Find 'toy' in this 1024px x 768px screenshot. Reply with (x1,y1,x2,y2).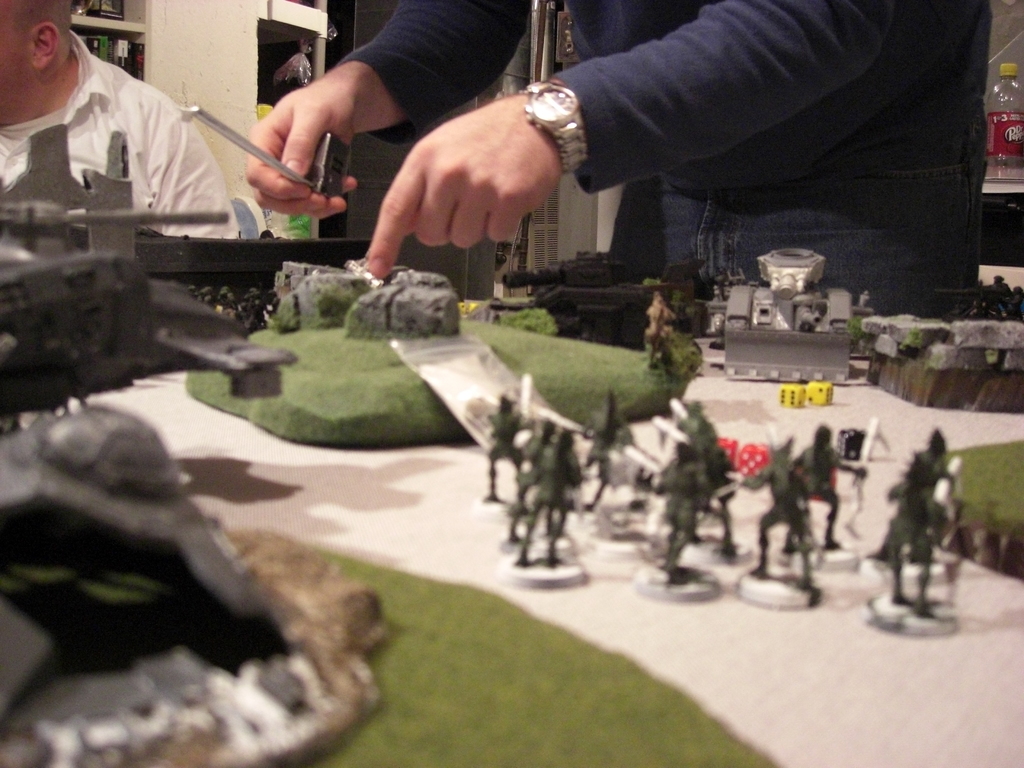
(932,435,1023,584).
